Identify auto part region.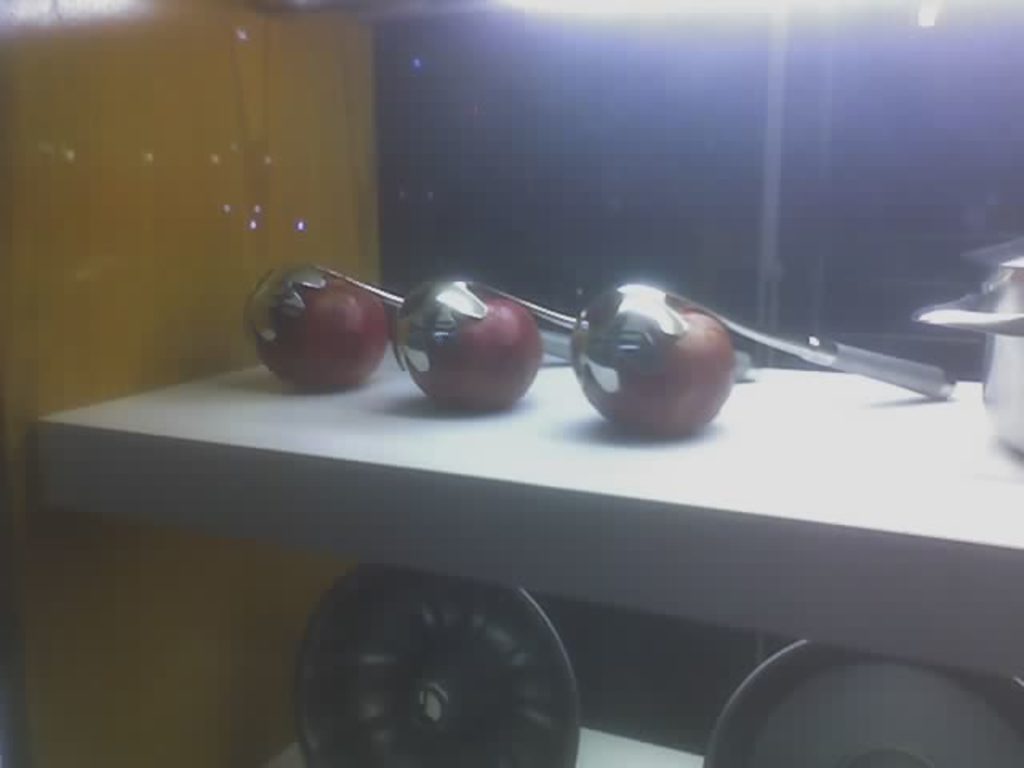
Region: detection(242, 262, 419, 395).
